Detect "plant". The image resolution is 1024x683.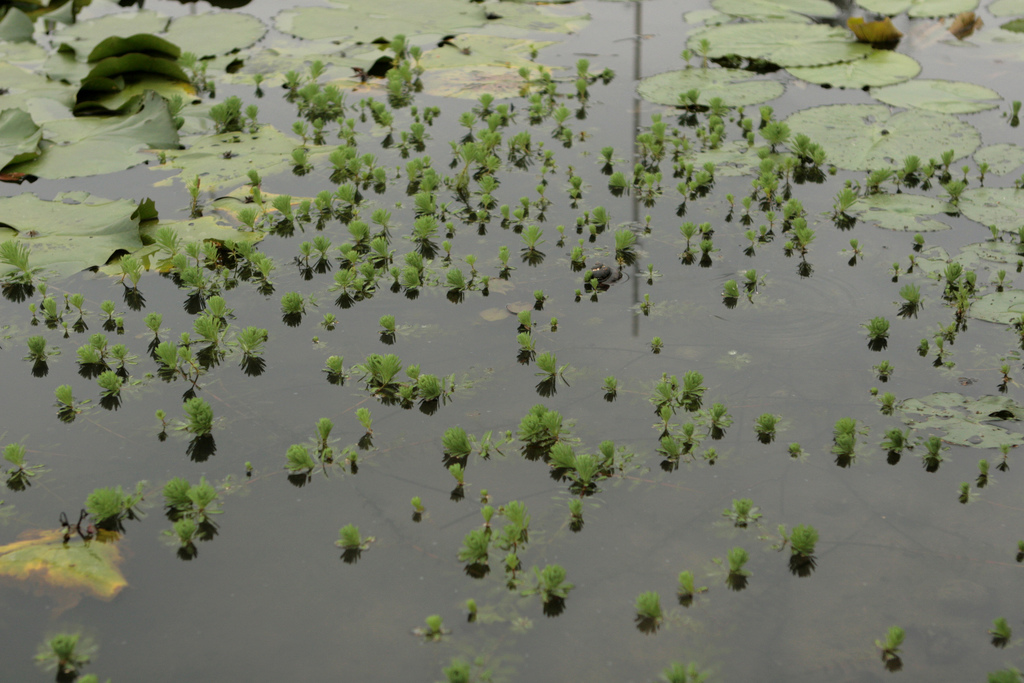
787, 442, 801, 458.
